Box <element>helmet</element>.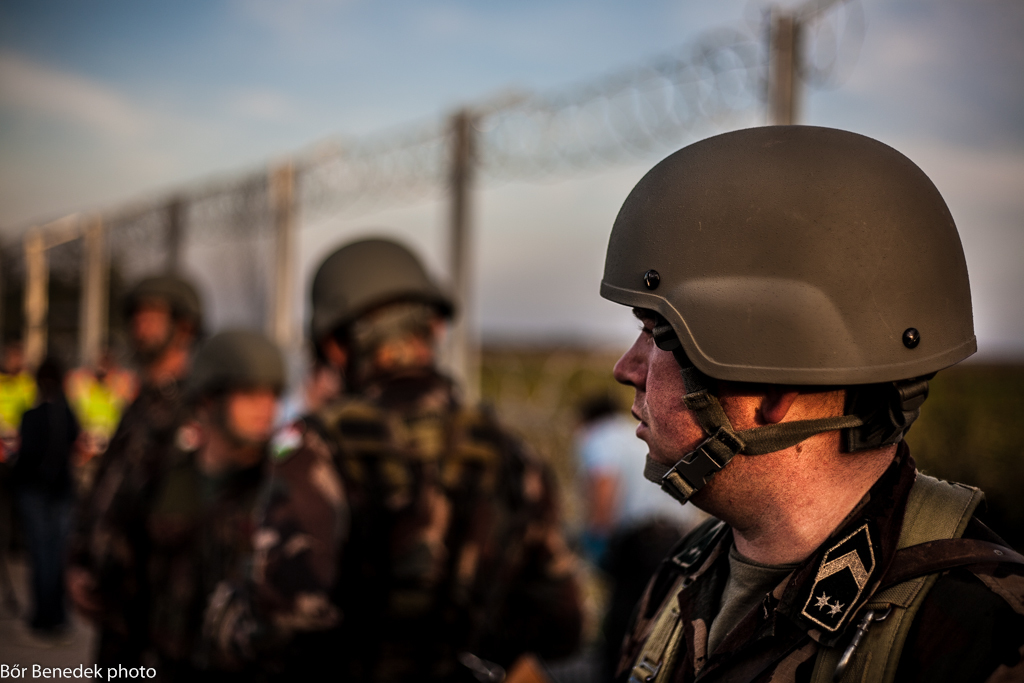
locate(118, 271, 215, 377).
